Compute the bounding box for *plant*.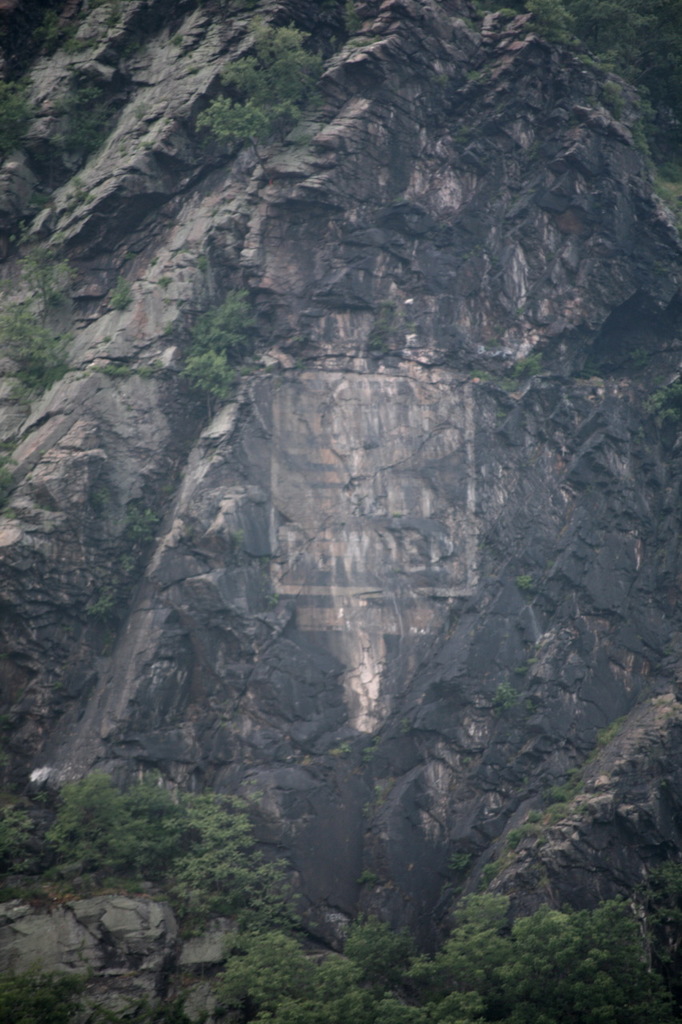
<box>520,574,557,603</box>.
